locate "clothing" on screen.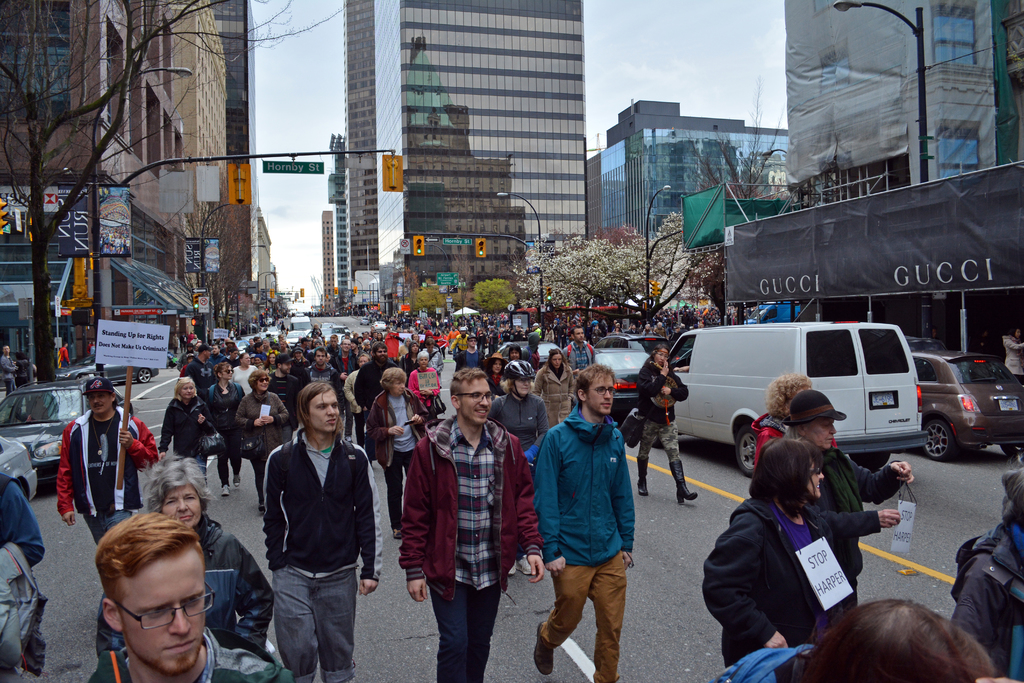
On screen at BBox(530, 363, 576, 440).
